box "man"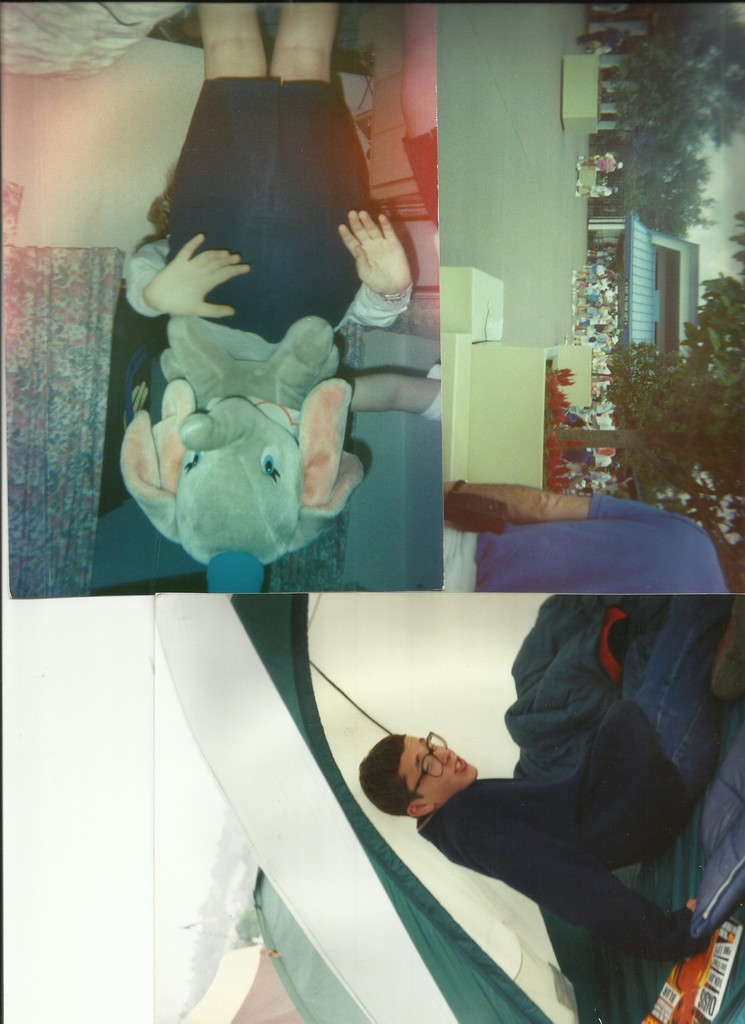
select_region(570, 288, 623, 307)
